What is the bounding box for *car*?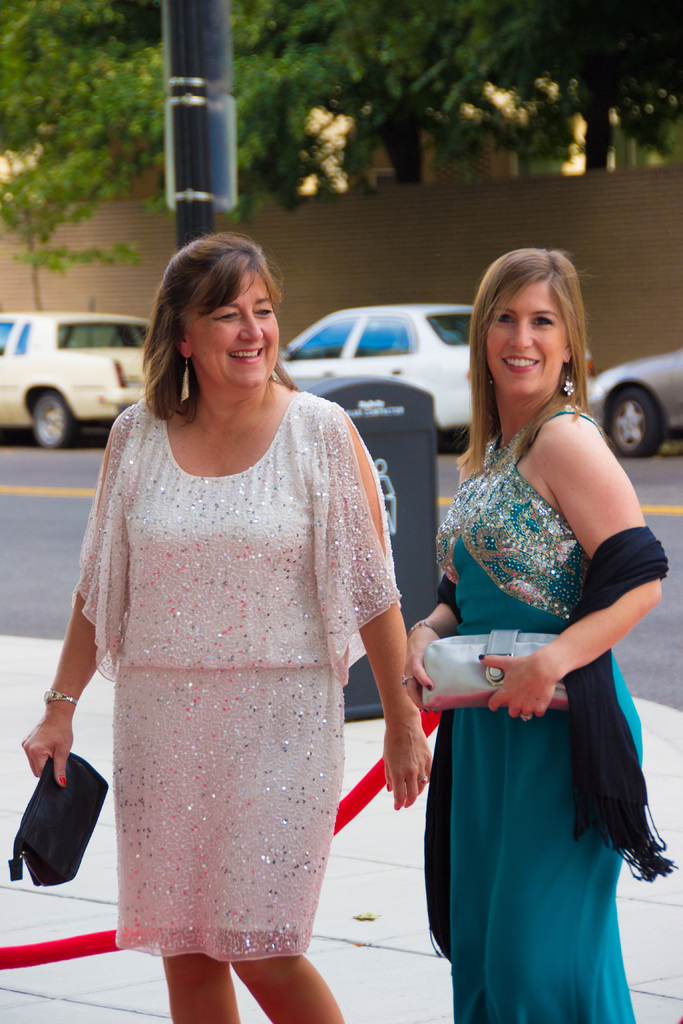
[582, 344, 682, 455].
